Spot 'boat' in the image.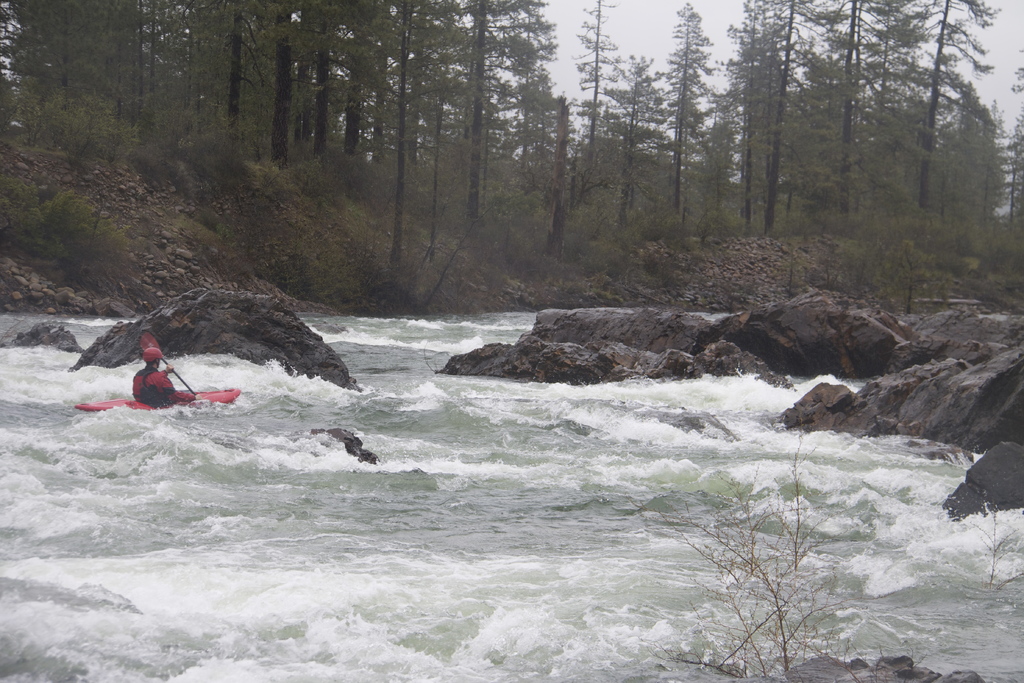
'boat' found at (72,383,245,423).
